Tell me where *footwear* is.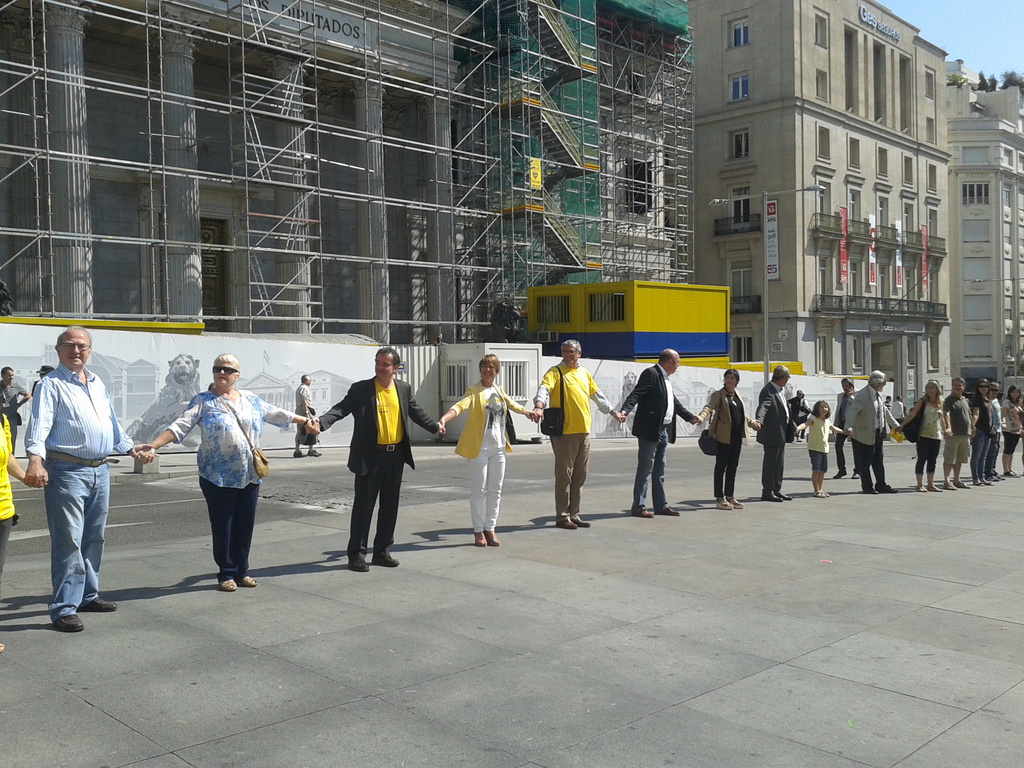
*footwear* is at box=[851, 471, 858, 479].
